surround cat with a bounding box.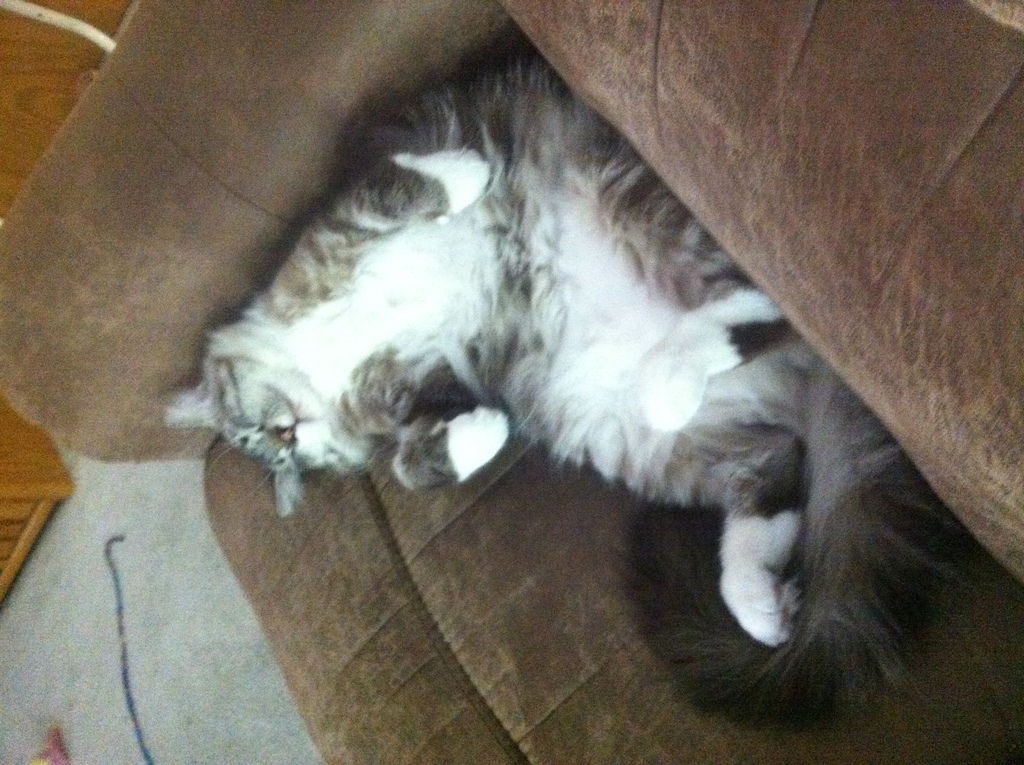
<region>157, 50, 989, 732</region>.
